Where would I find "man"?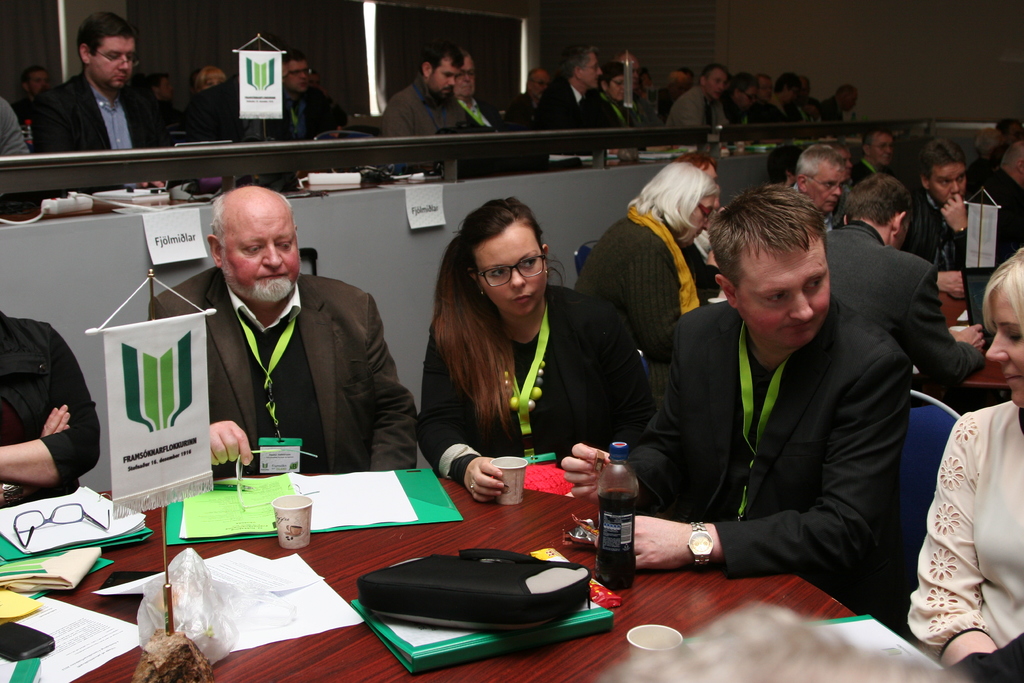
At l=851, t=128, r=897, b=184.
